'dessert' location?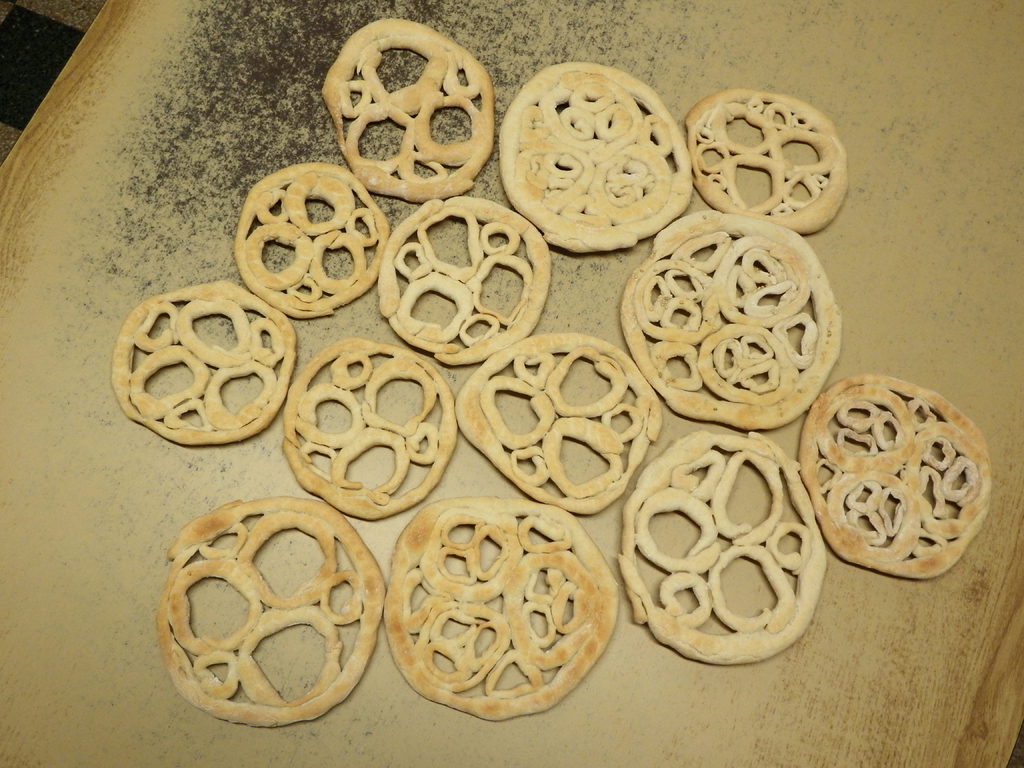
<bbox>614, 207, 844, 423</bbox>
